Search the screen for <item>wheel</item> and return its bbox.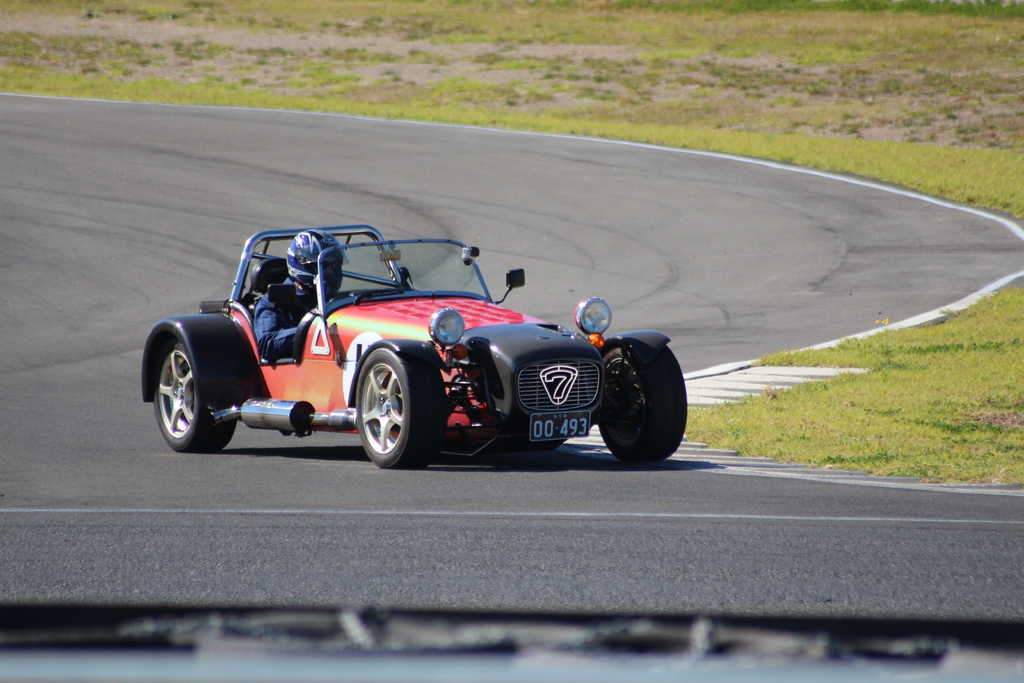
Found: 356 343 440 466.
